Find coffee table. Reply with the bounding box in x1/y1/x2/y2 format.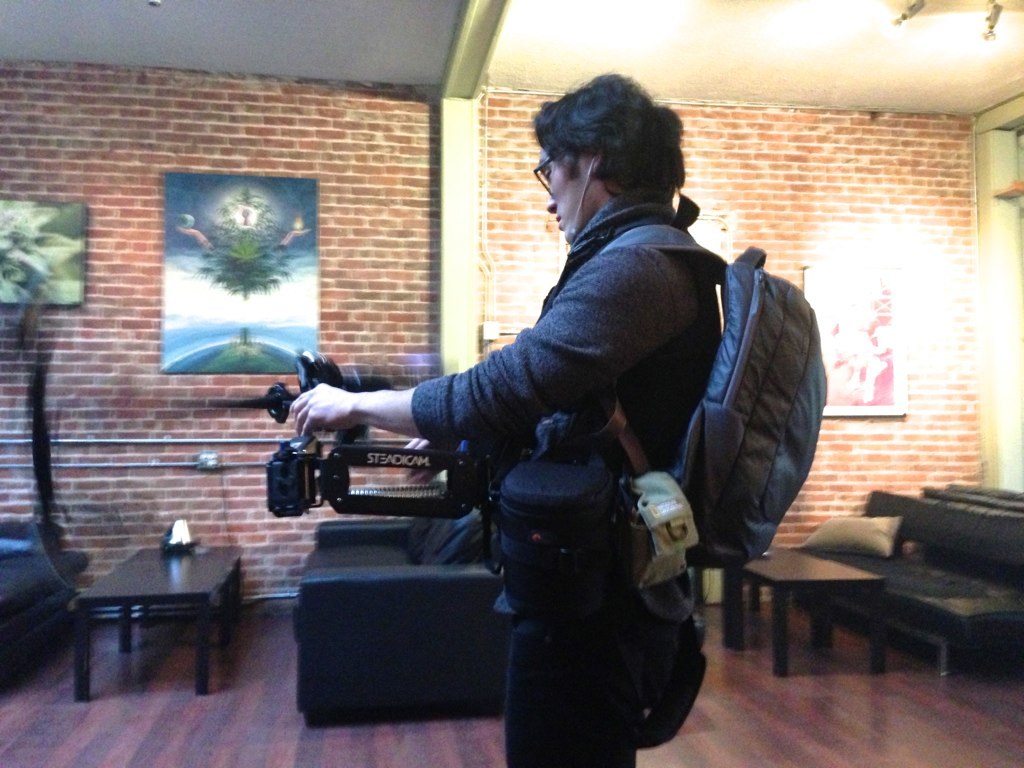
730/542/891/685.
